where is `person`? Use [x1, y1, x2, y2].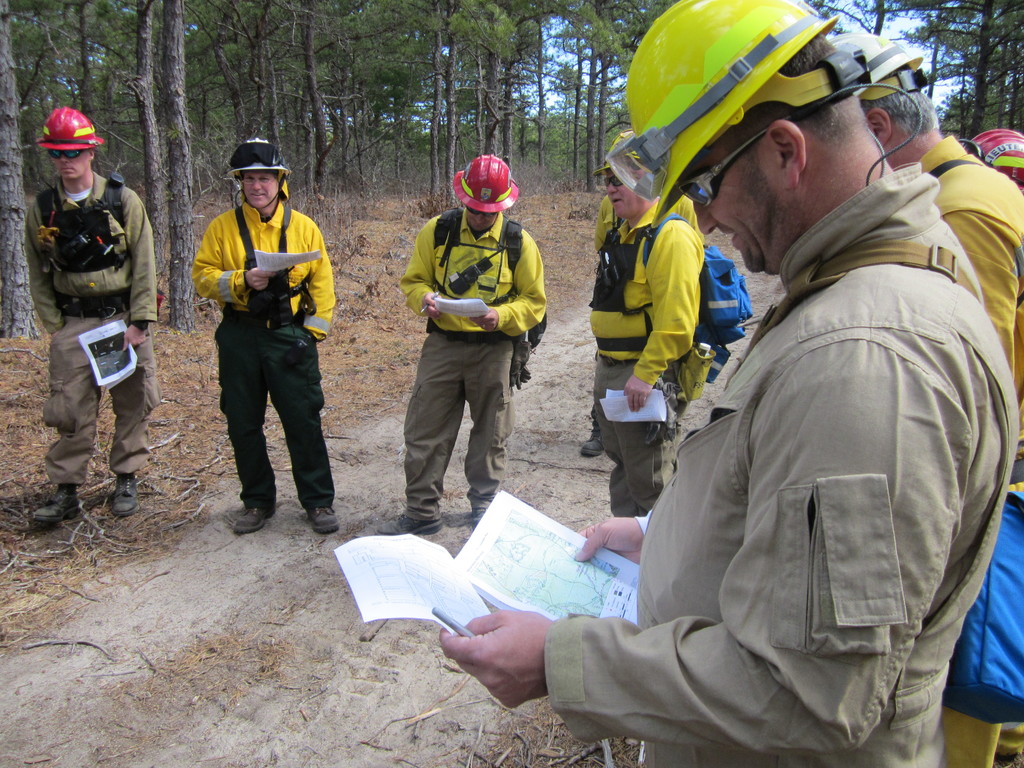
[584, 129, 710, 451].
